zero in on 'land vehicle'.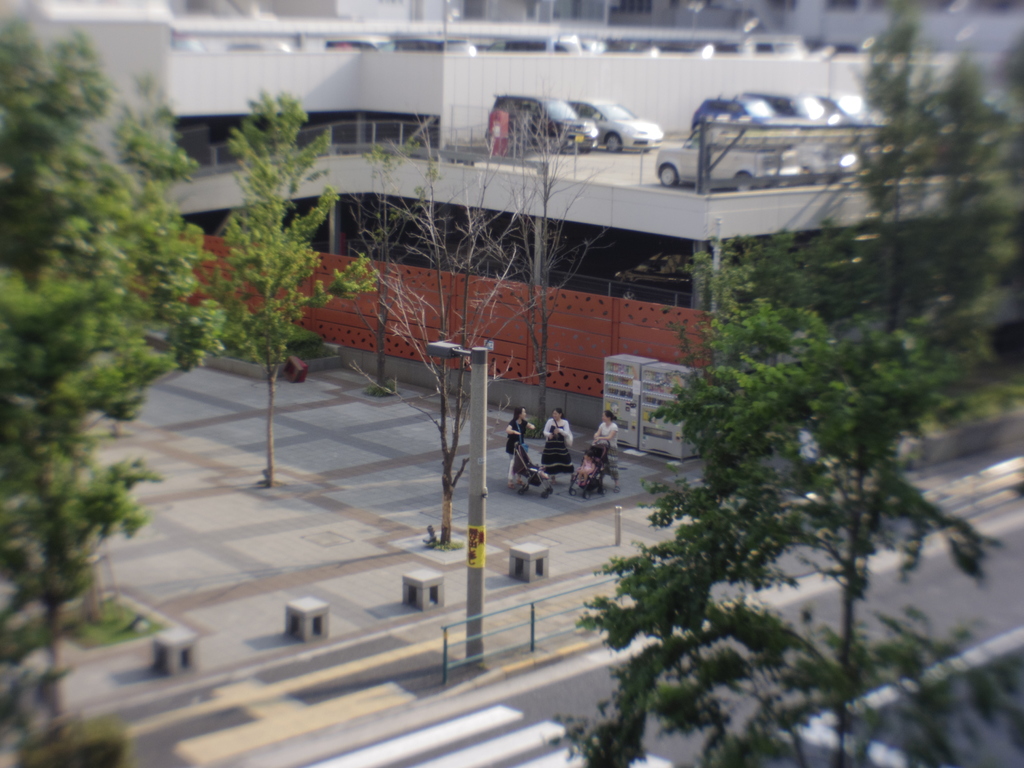
Zeroed in: <region>511, 440, 556, 505</region>.
